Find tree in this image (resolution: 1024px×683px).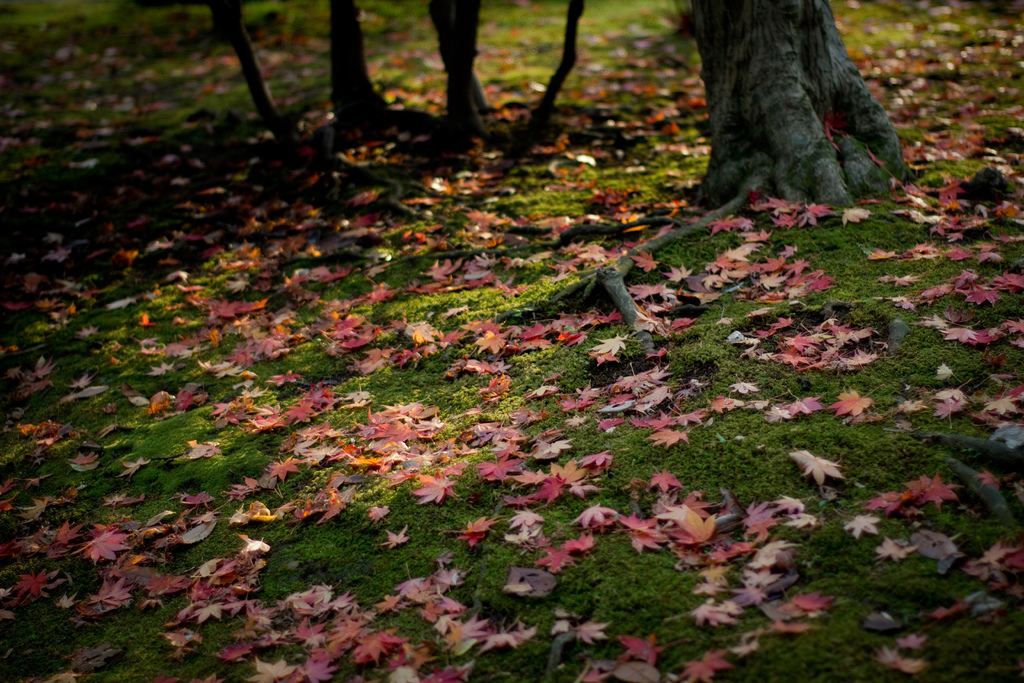
<bbox>586, 0, 916, 341</bbox>.
